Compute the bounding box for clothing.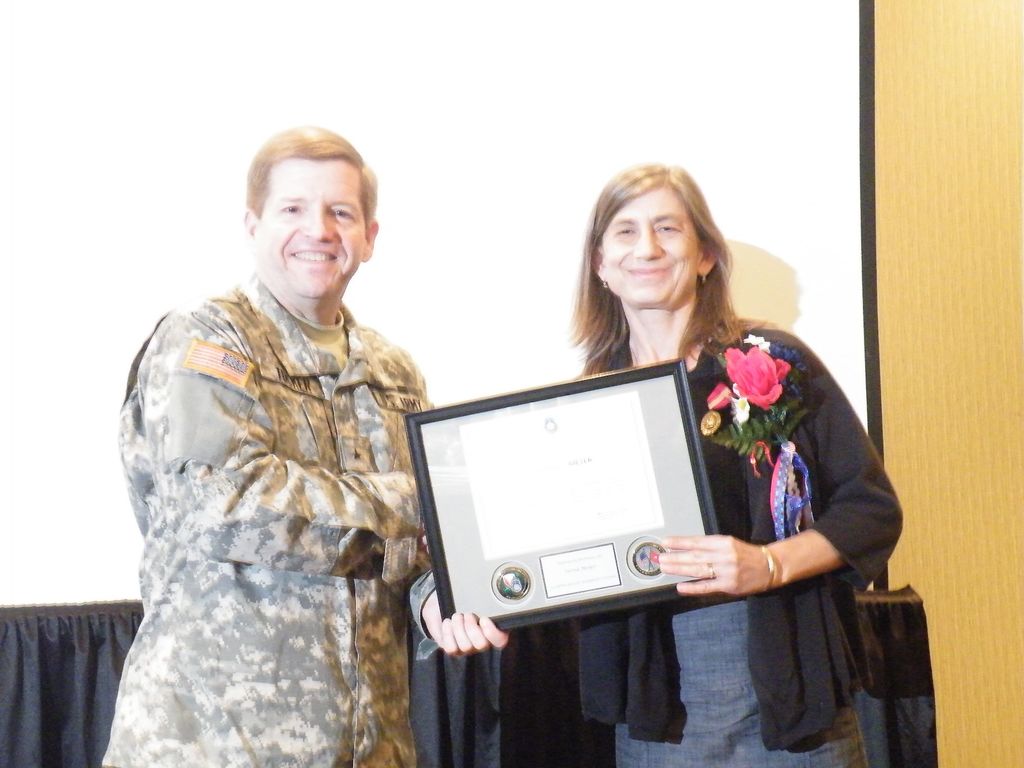
bbox=(595, 240, 902, 756).
